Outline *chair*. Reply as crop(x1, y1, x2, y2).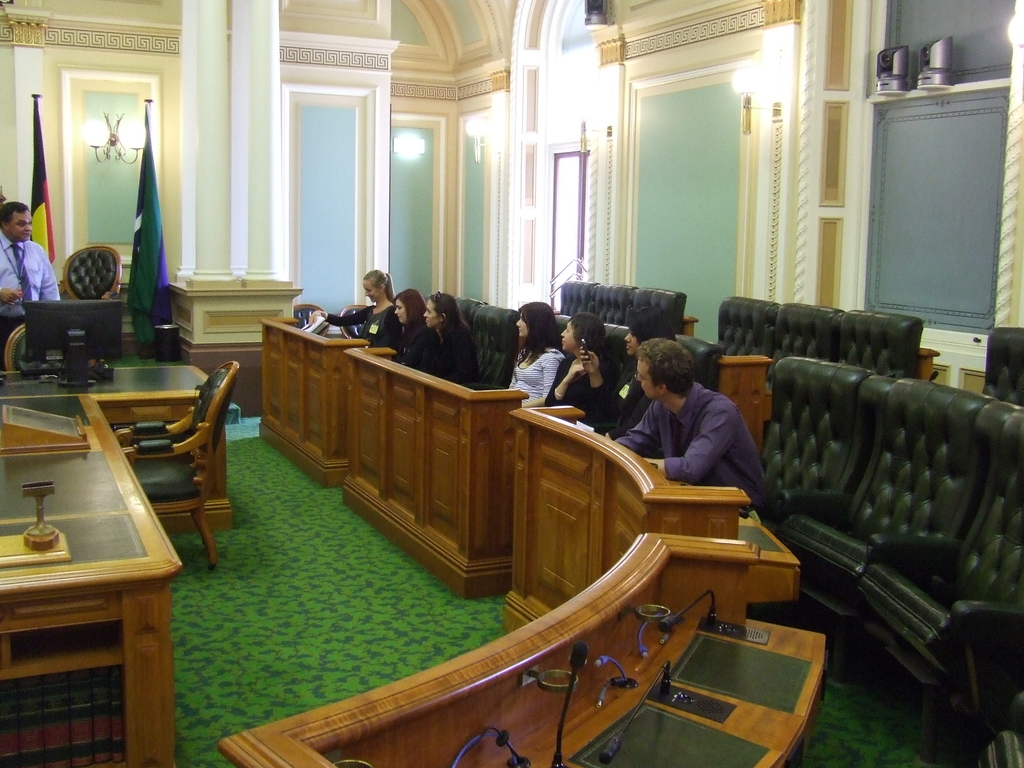
crop(755, 353, 892, 533).
